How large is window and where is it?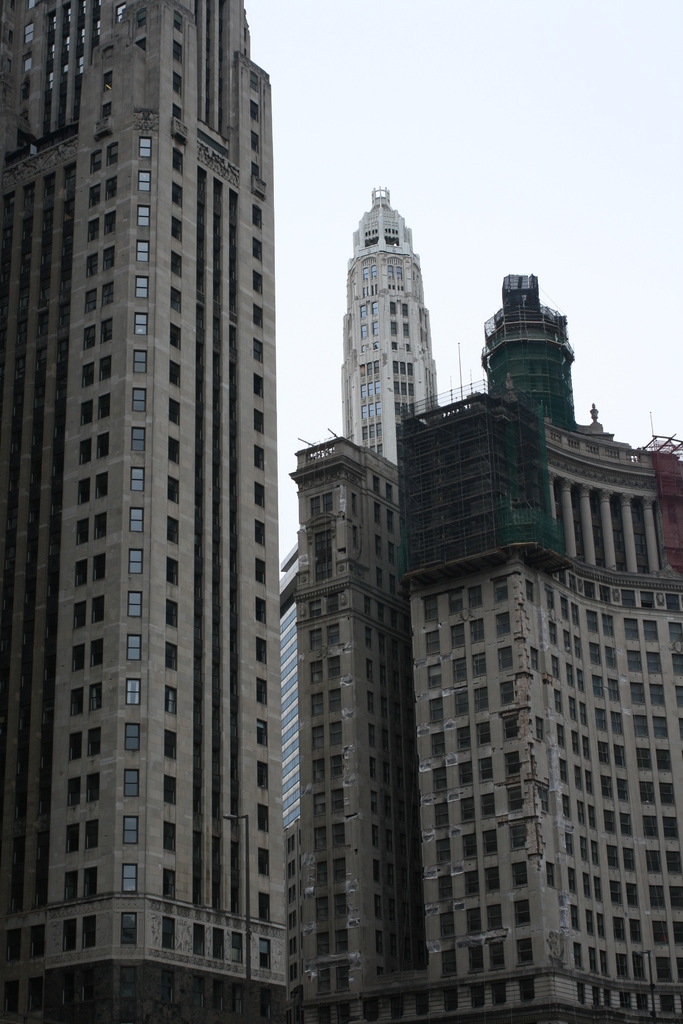
Bounding box: <bbox>64, 918, 80, 952</bbox>.
